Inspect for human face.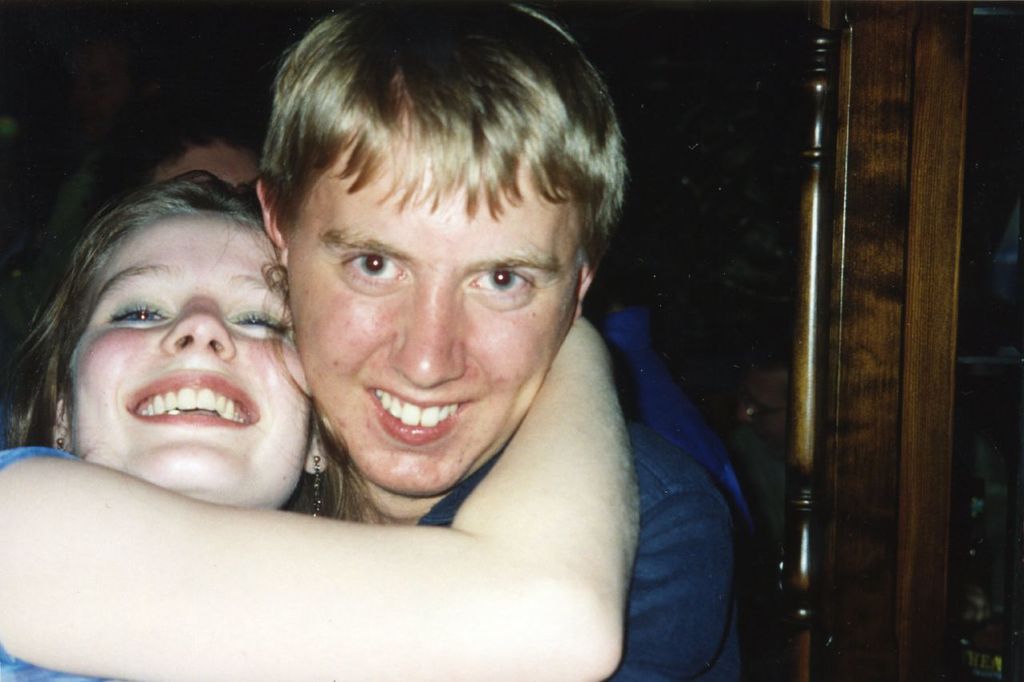
Inspection: (288, 145, 583, 497).
